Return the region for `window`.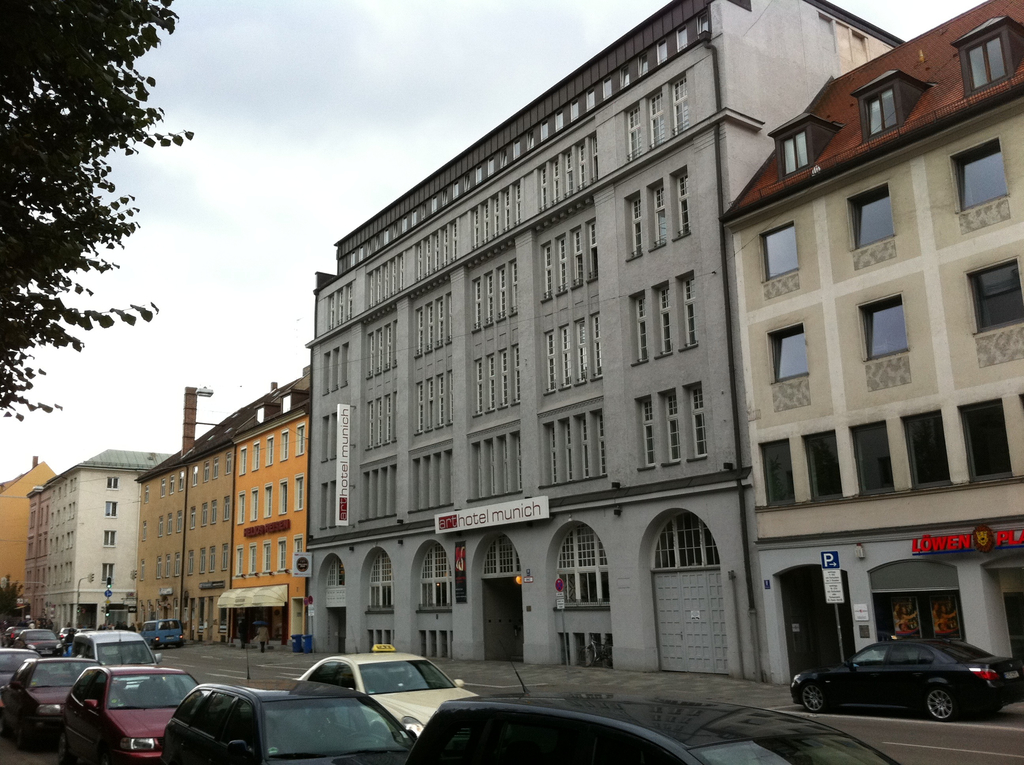
<region>516, 140, 522, 155</region>.
